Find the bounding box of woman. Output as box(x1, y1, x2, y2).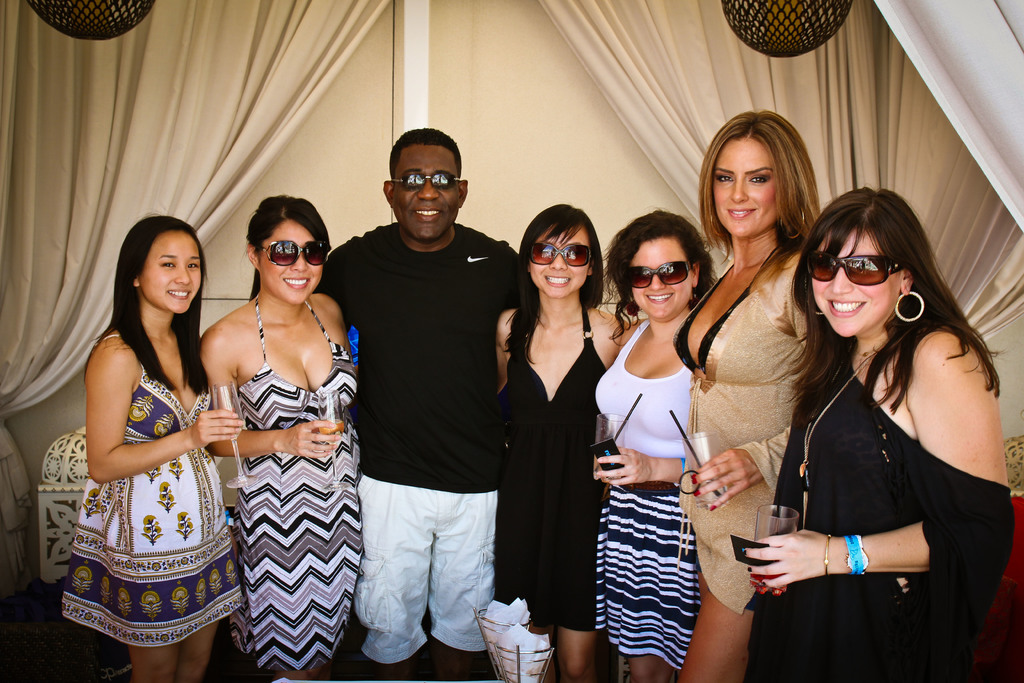
box(63, 209, 246, 682).
